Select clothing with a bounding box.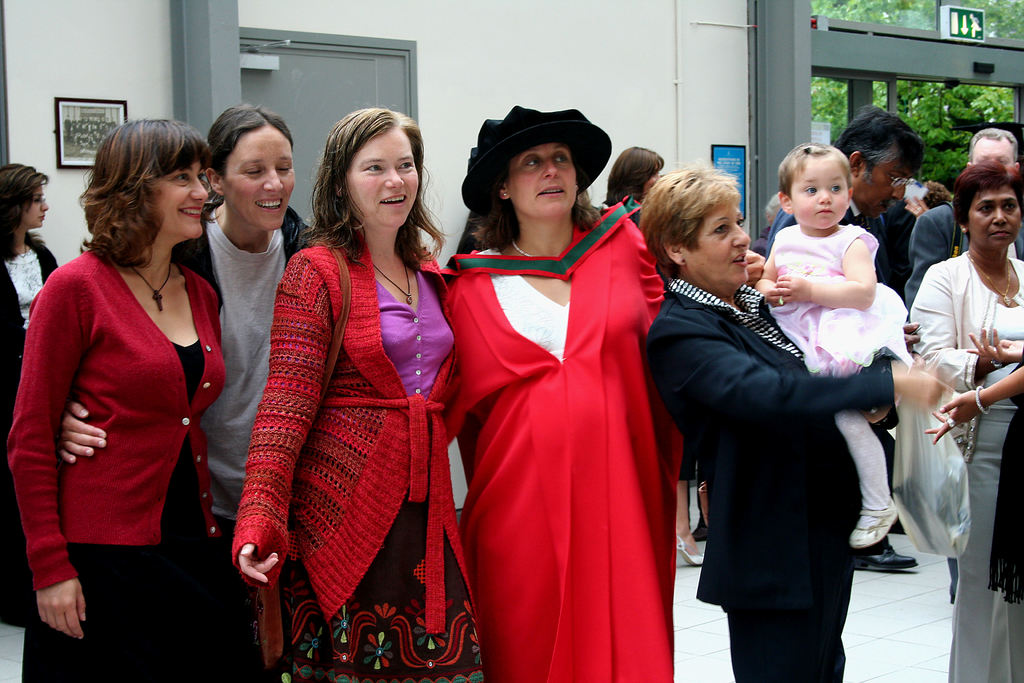
<box>436,202,673,682</box>.
